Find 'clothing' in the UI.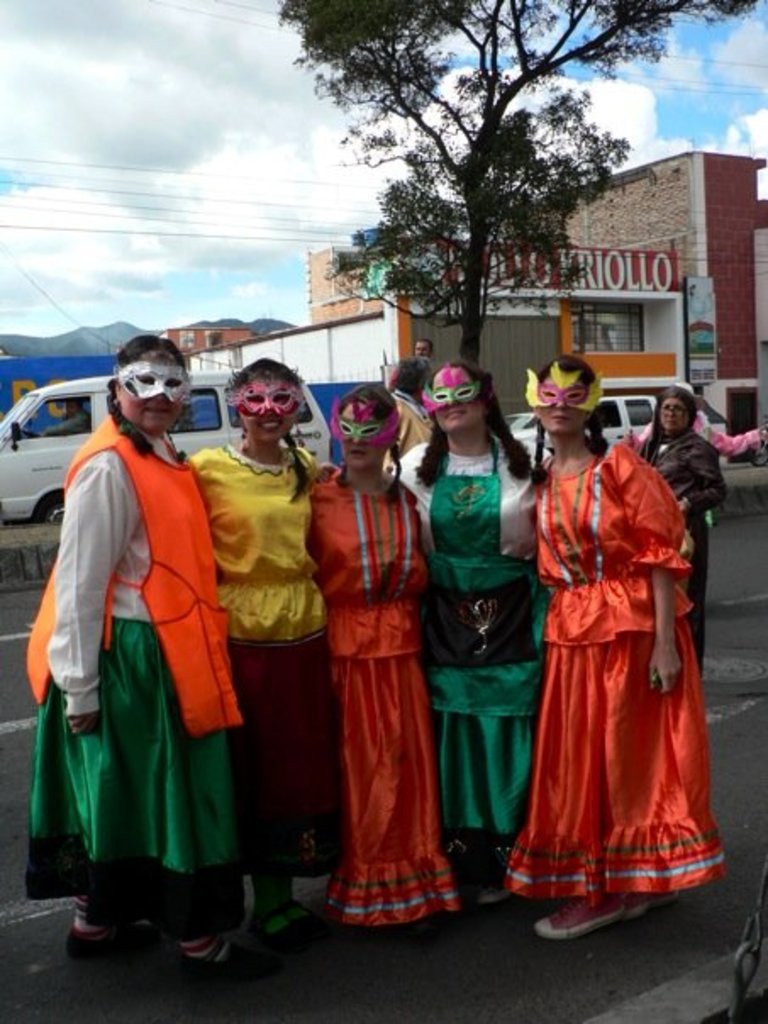
UI element at (42,400,249,921).
